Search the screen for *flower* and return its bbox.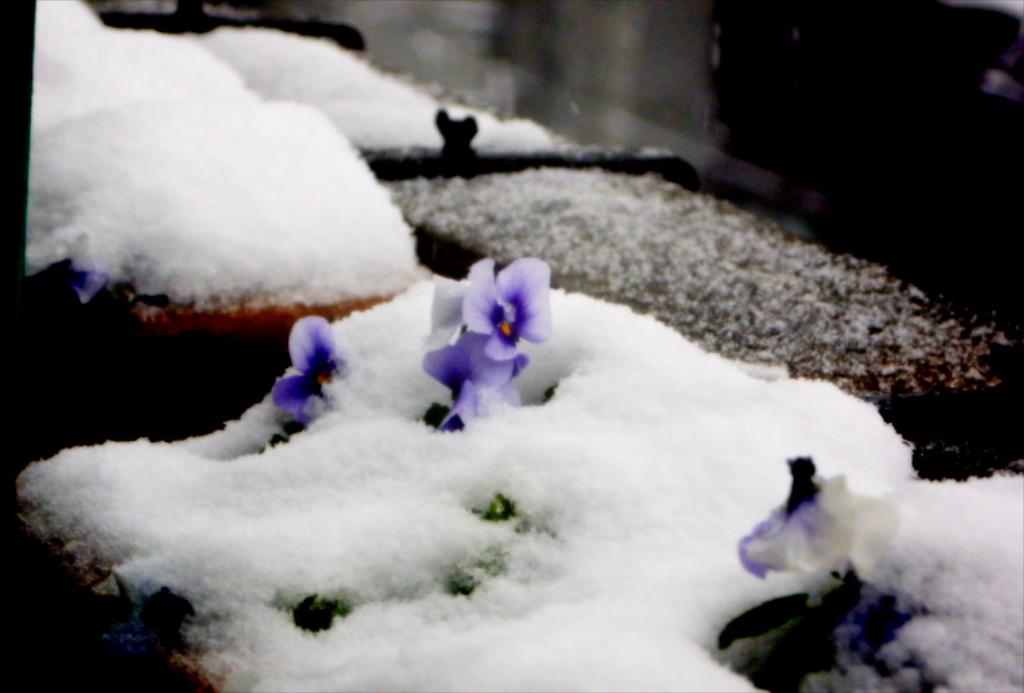
Found: (x1=262, y1=318, x2=339, y2=401).
